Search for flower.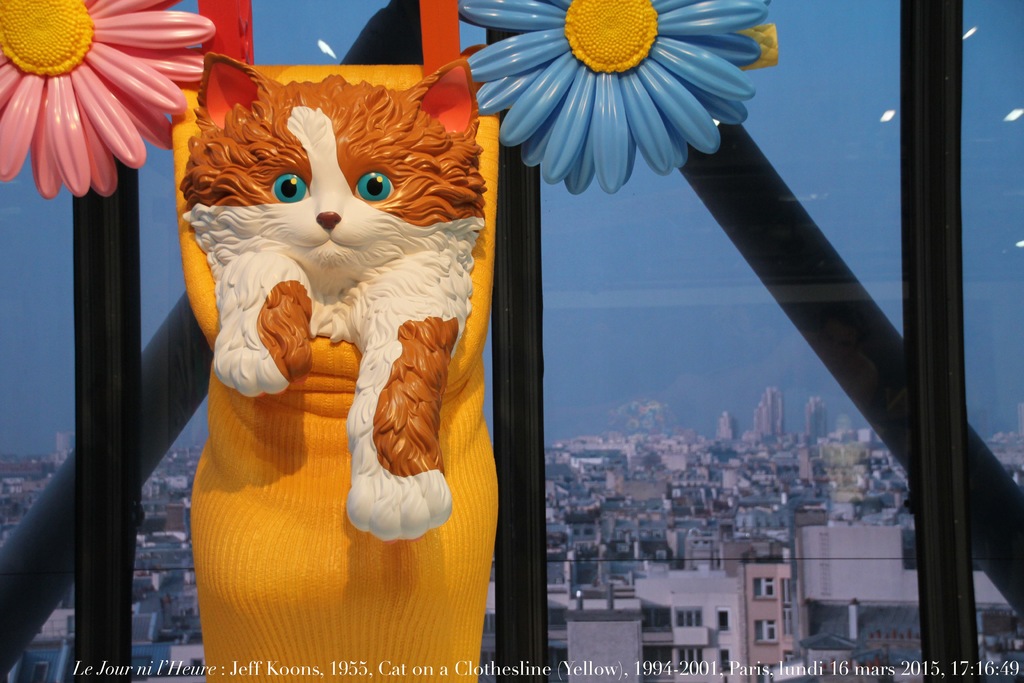
Found at [x1=4, y1=4, x2=208, y2=204].
